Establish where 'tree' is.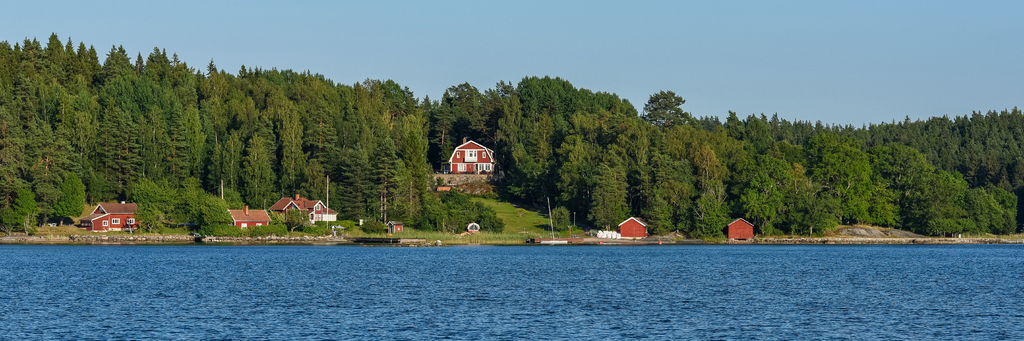
Established at <box>207,59,230,104</box>.
